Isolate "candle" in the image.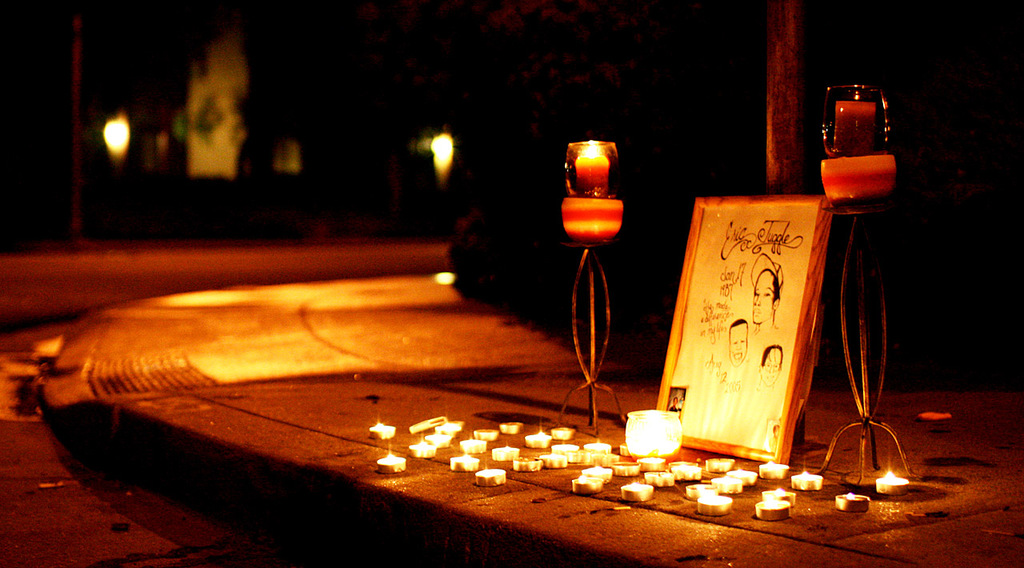
Isolated region: Rect(490, 445, 517, 462).
